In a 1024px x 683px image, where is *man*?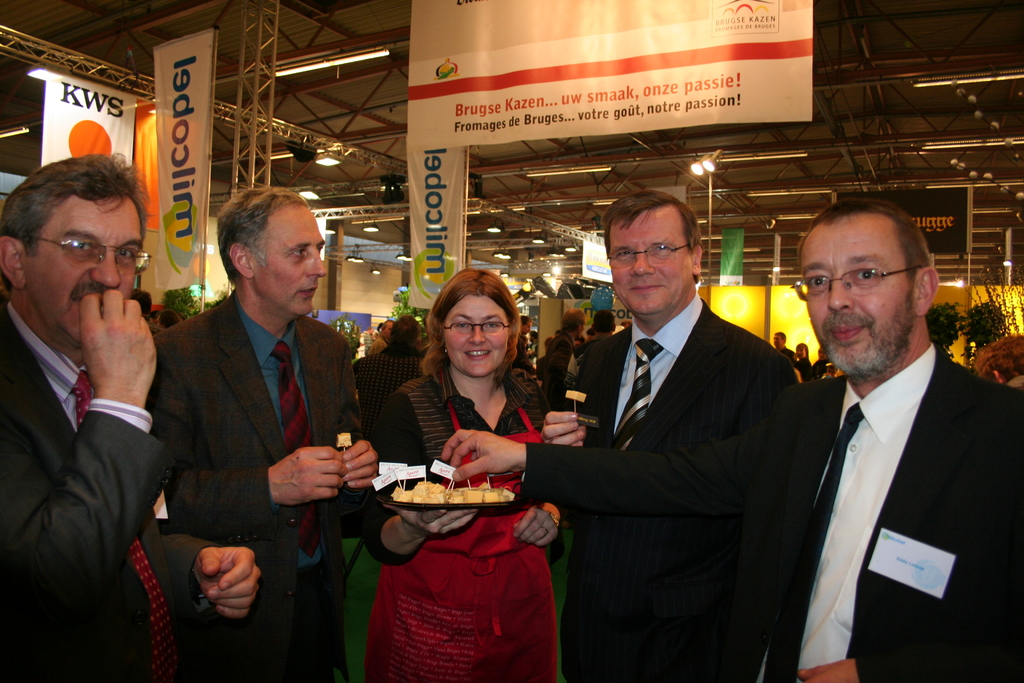
region(440, 197, 1023, 682).
